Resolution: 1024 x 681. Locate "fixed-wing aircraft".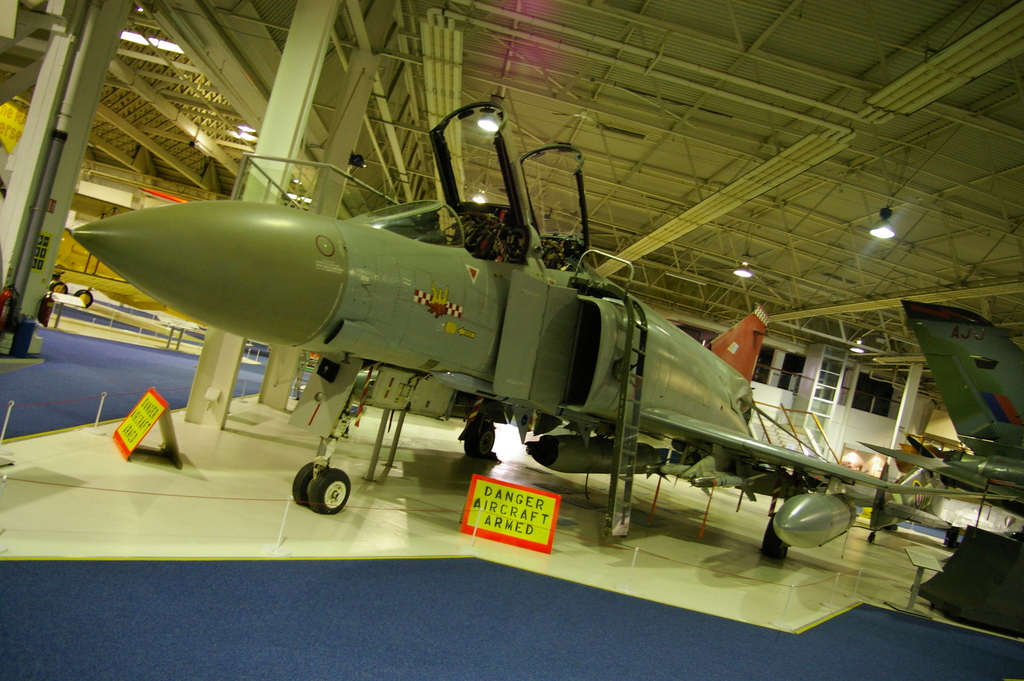
[862, 305, 1023, 510].
